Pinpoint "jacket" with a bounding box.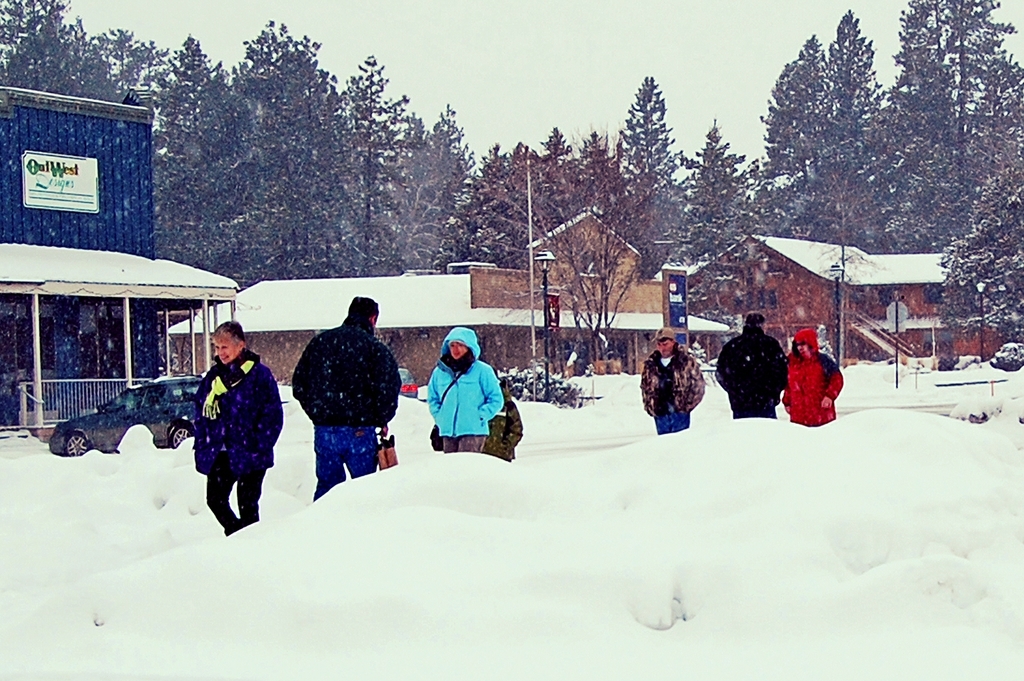
select_region(291, 314, 408, 429).
